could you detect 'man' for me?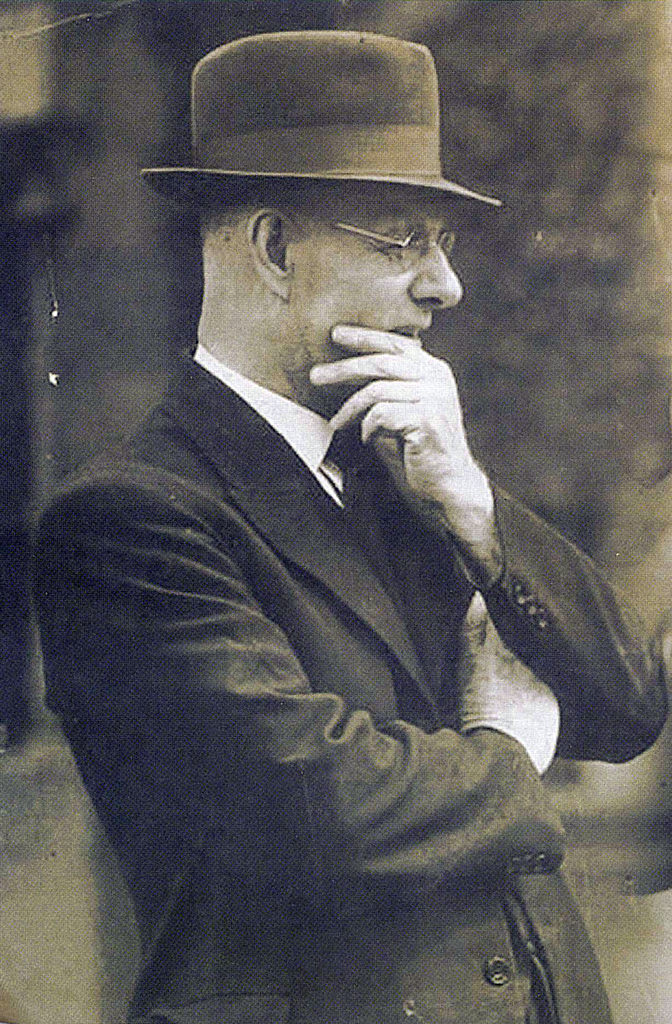
Detection result: select_region(40, 0, 634, 1011).
